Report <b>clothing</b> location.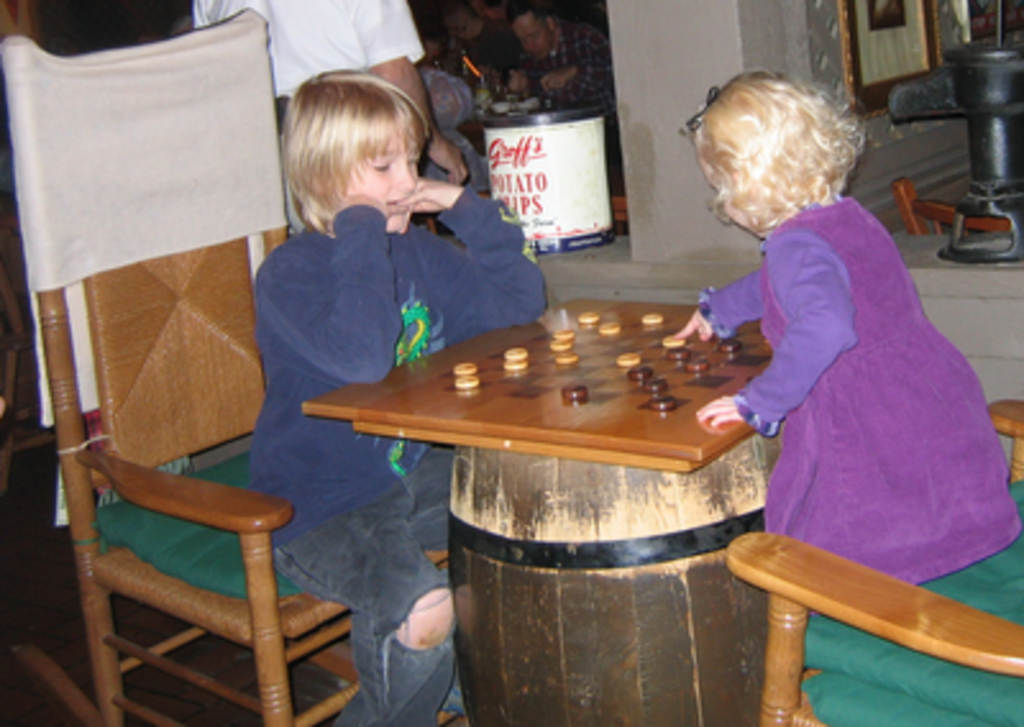
Report: 504 23 625 115.
